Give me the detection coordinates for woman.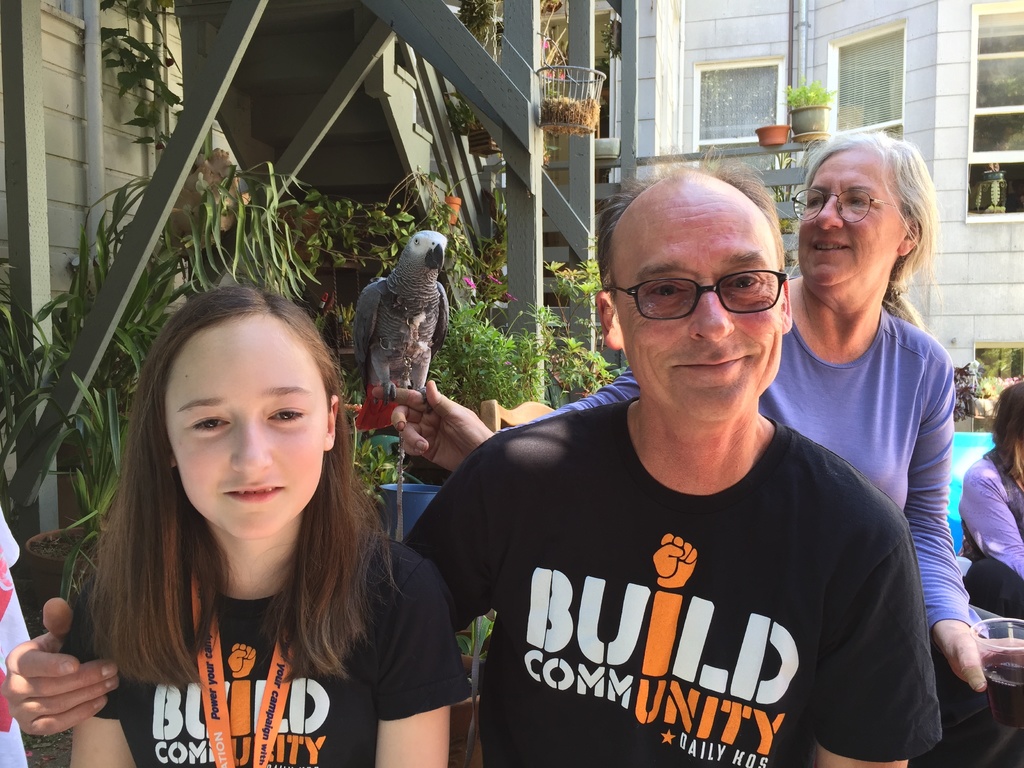
<region>65, 309, 467, 767</region>.
